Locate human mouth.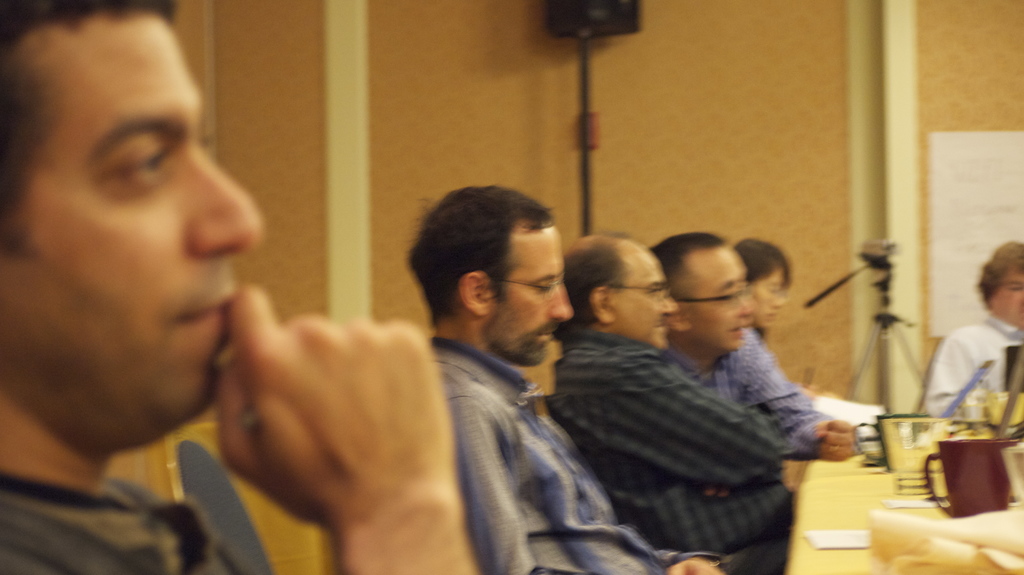
Bounding box: [left=727, top=323, right=740, bottom=342].
